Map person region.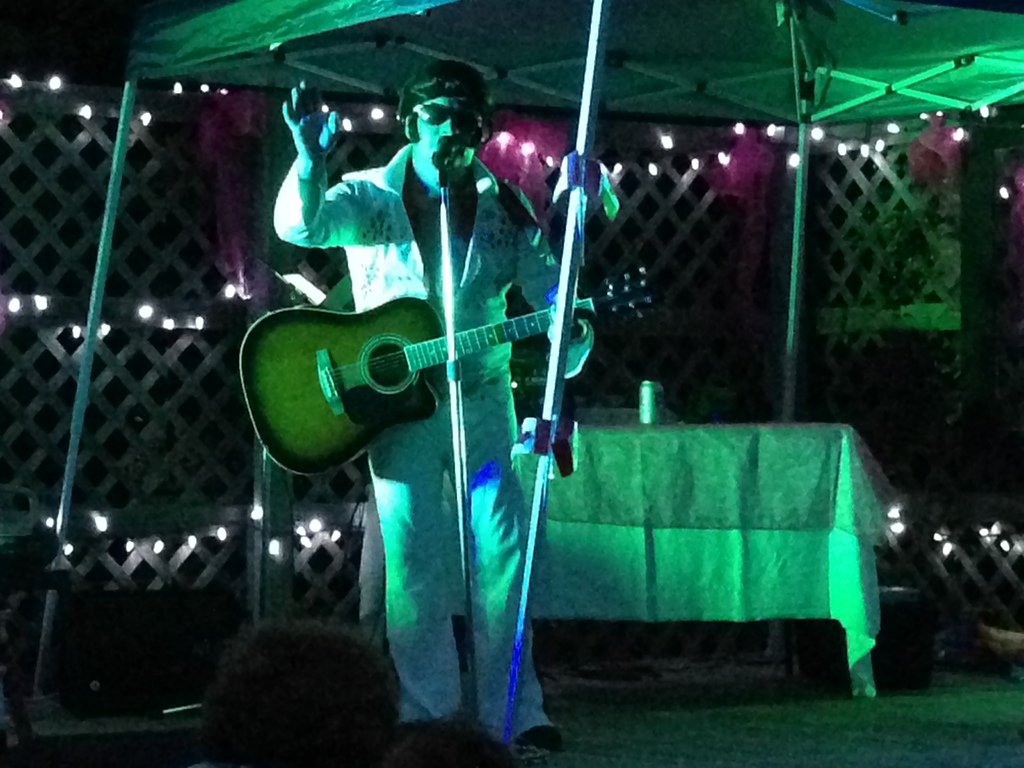
Mapped to (271, 61, 596, 751).
